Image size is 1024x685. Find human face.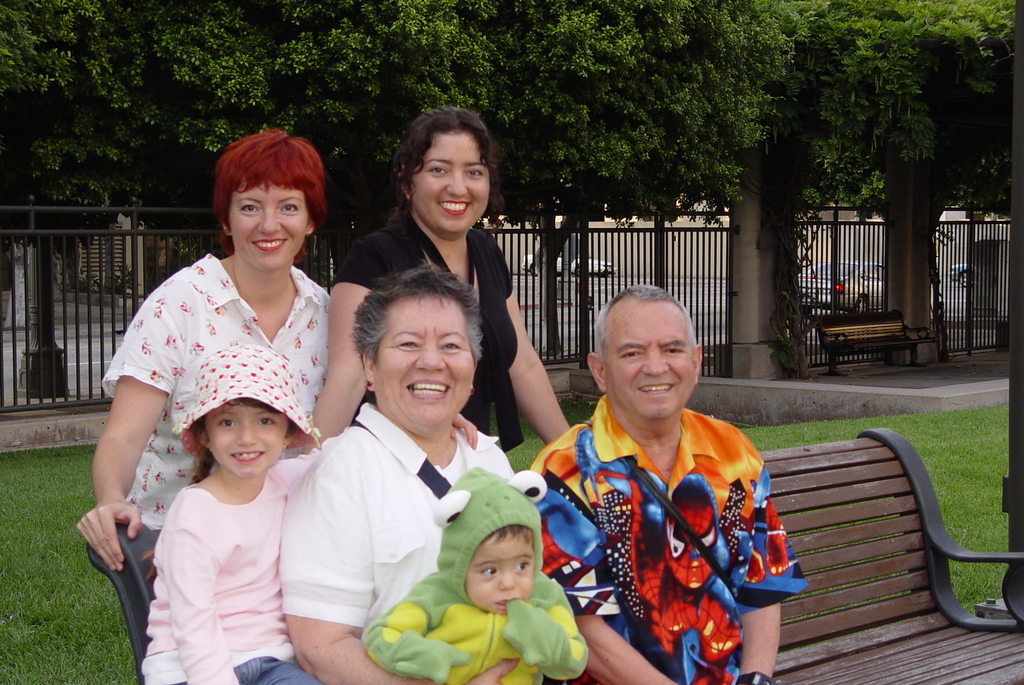
(205,401,292,479).
